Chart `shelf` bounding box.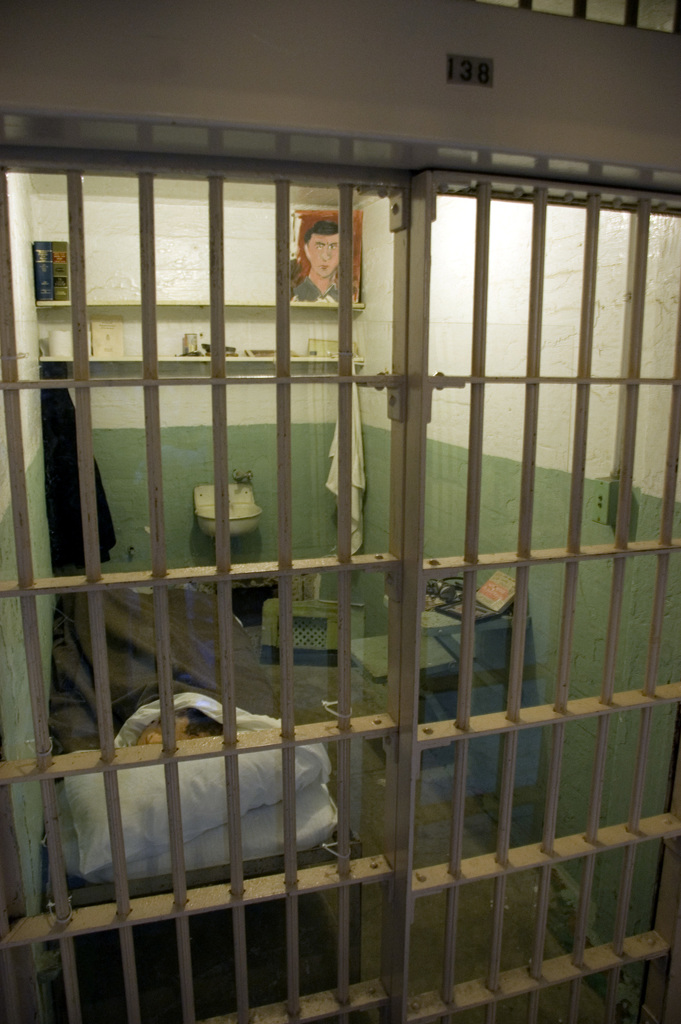
Charted: region(28, 299, 366, 312).
